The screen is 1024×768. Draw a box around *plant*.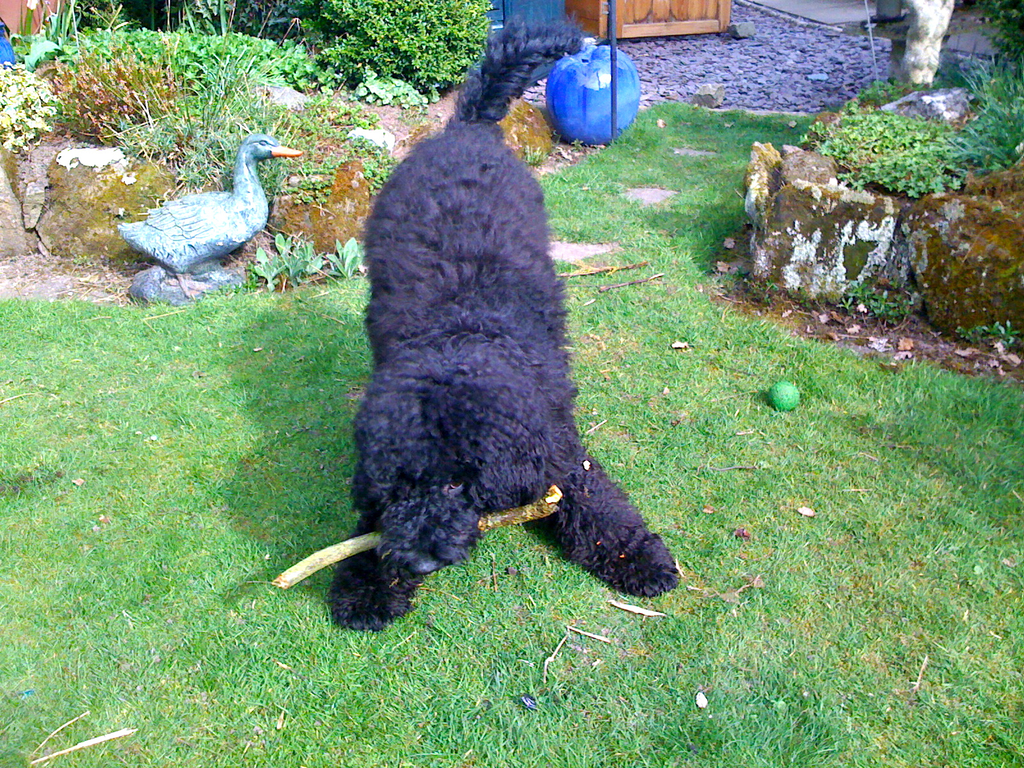
rect(966, 0, 1023, 60).
